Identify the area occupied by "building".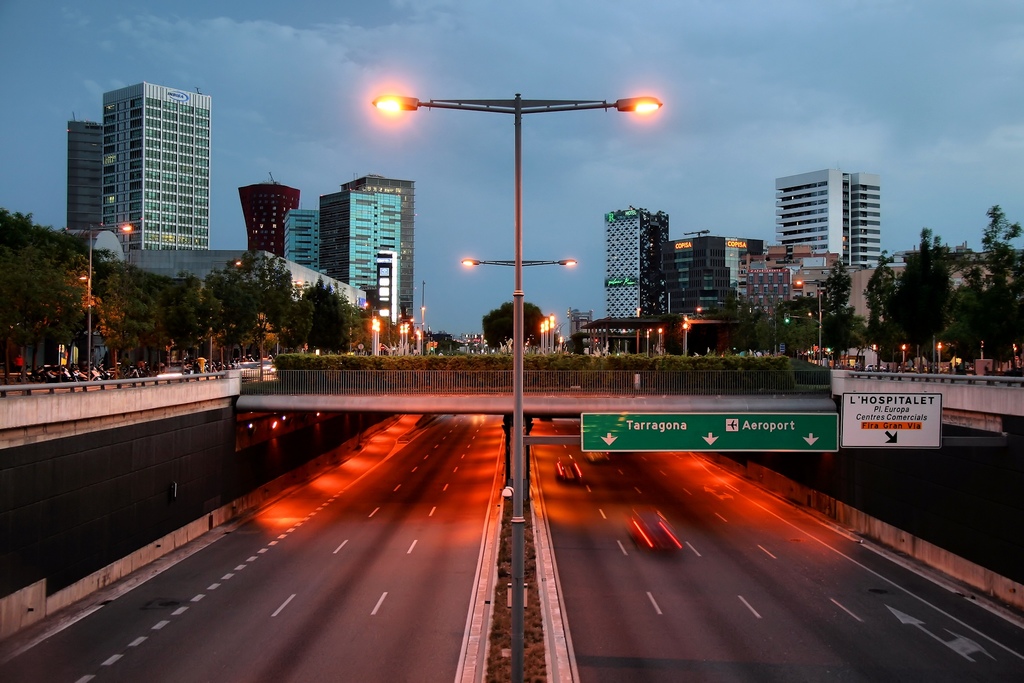
Area: (x1=776, y1=169, x2=879, y2=266).
